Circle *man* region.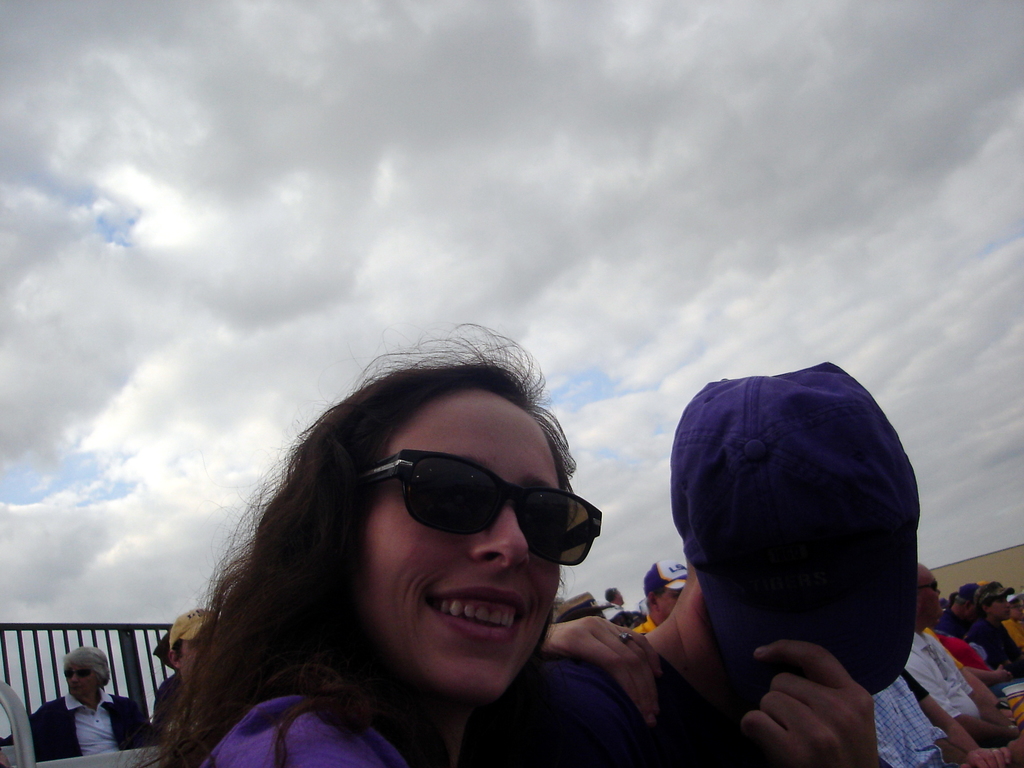
Region: region(168, 605, 218, 720).
